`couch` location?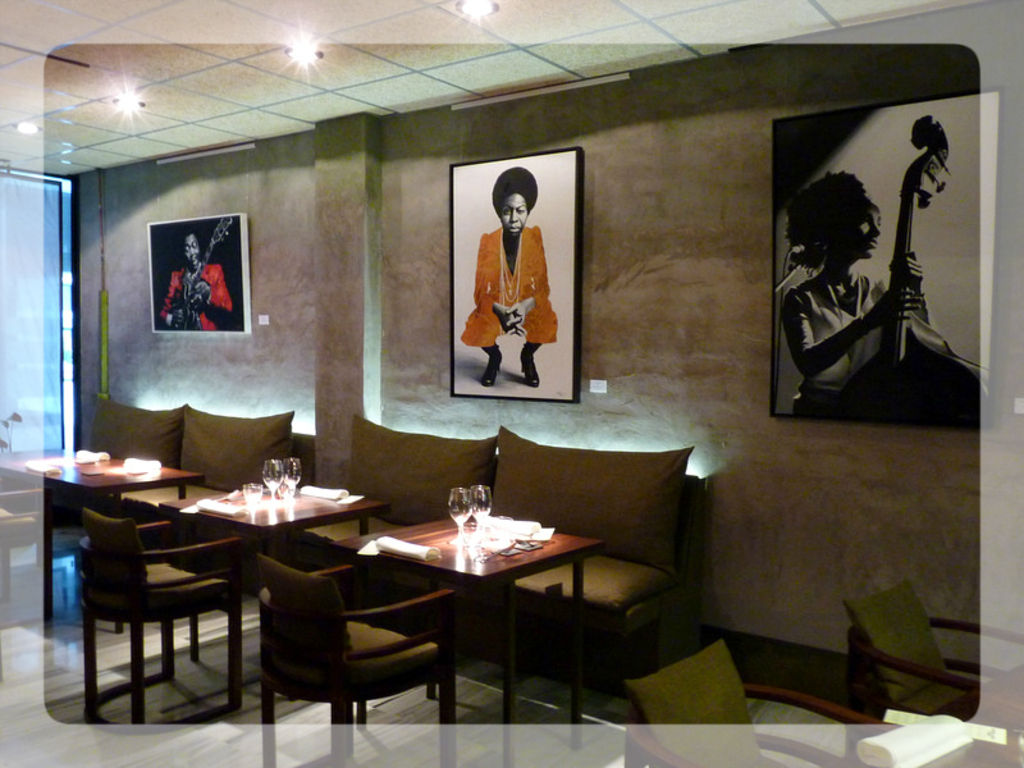
region(303, 424, 708, 691)
